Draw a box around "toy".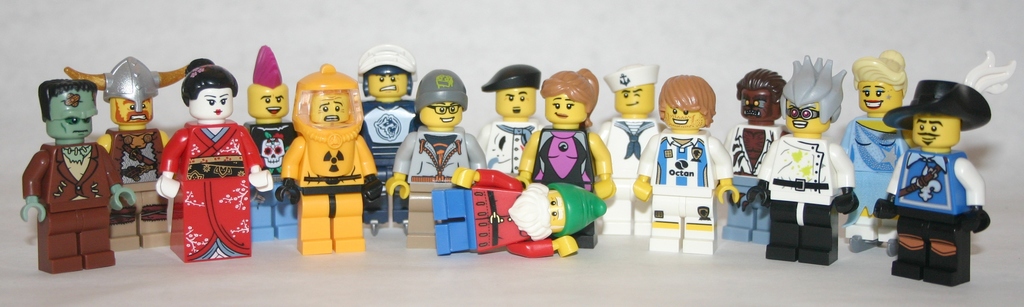
{"x1": 637, "y1": 82, "x2": 745, "y2": 250}.
